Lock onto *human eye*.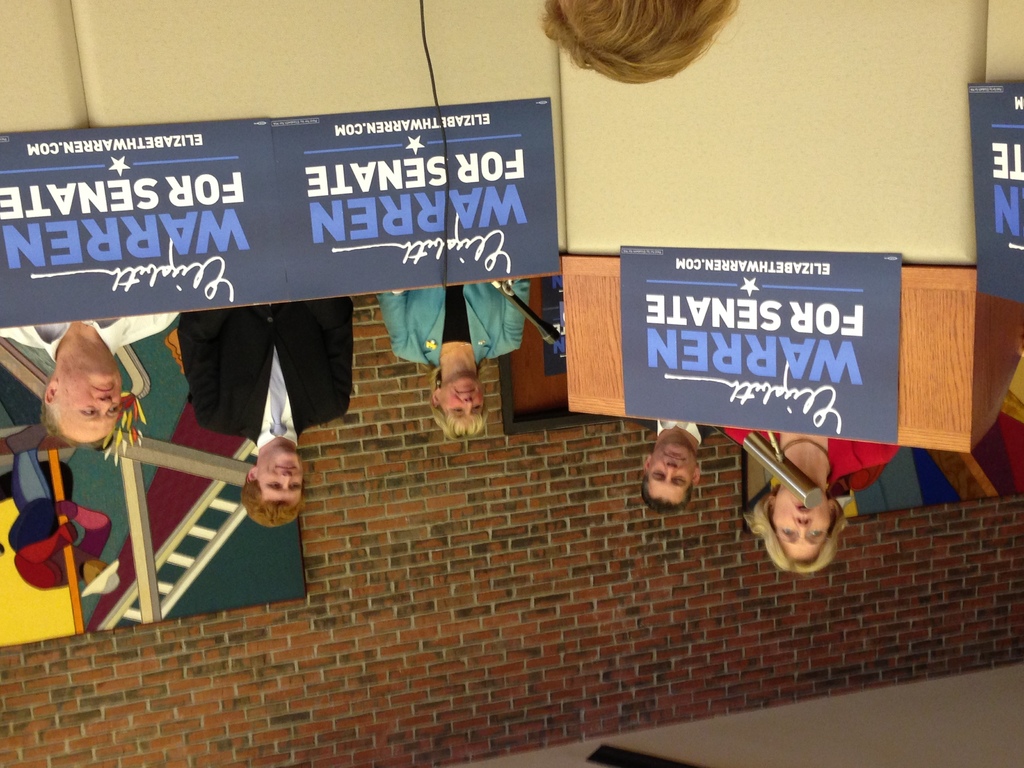
Locked: 291:479:302:491.
